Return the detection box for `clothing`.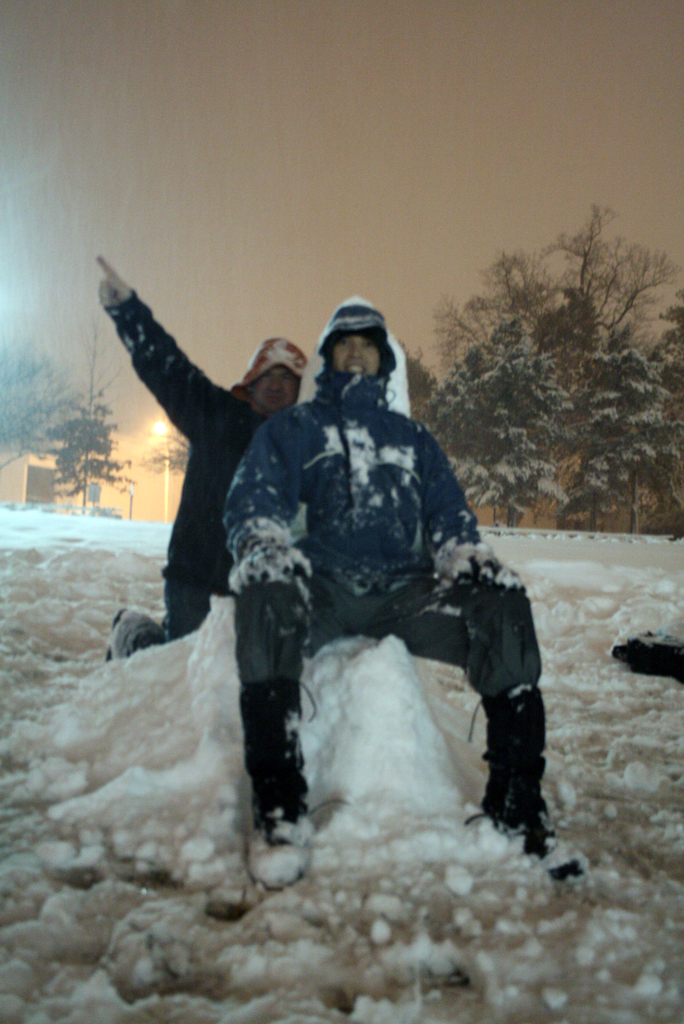
{"left": 218, "top": 374, "right": 572, "bottom": 815}.
